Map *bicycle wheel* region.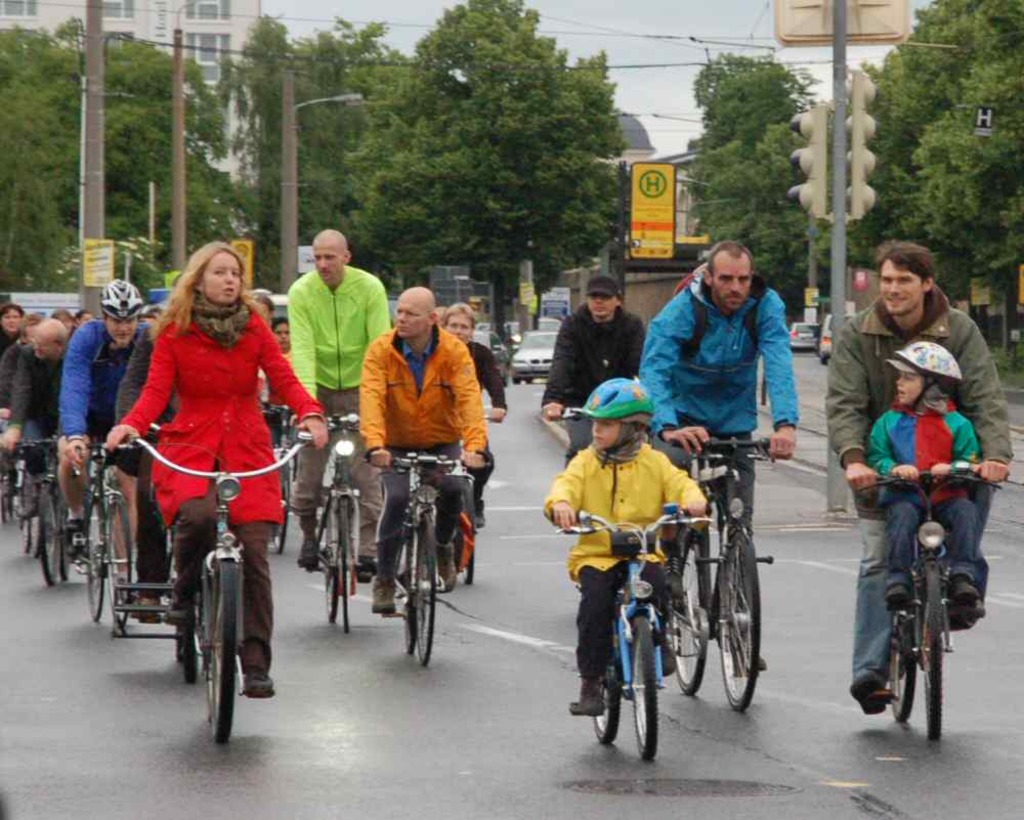
Mapped to (452, 474, 475, 589).
